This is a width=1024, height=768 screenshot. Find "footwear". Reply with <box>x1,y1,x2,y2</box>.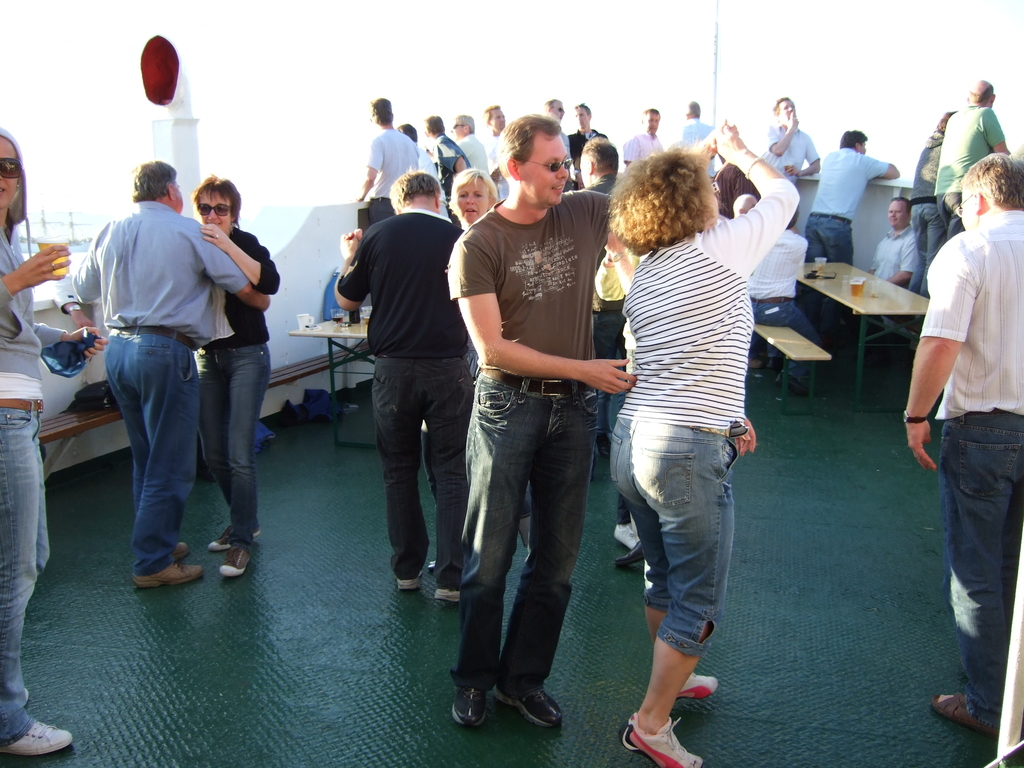
<box>435,579,456,602</box>.
